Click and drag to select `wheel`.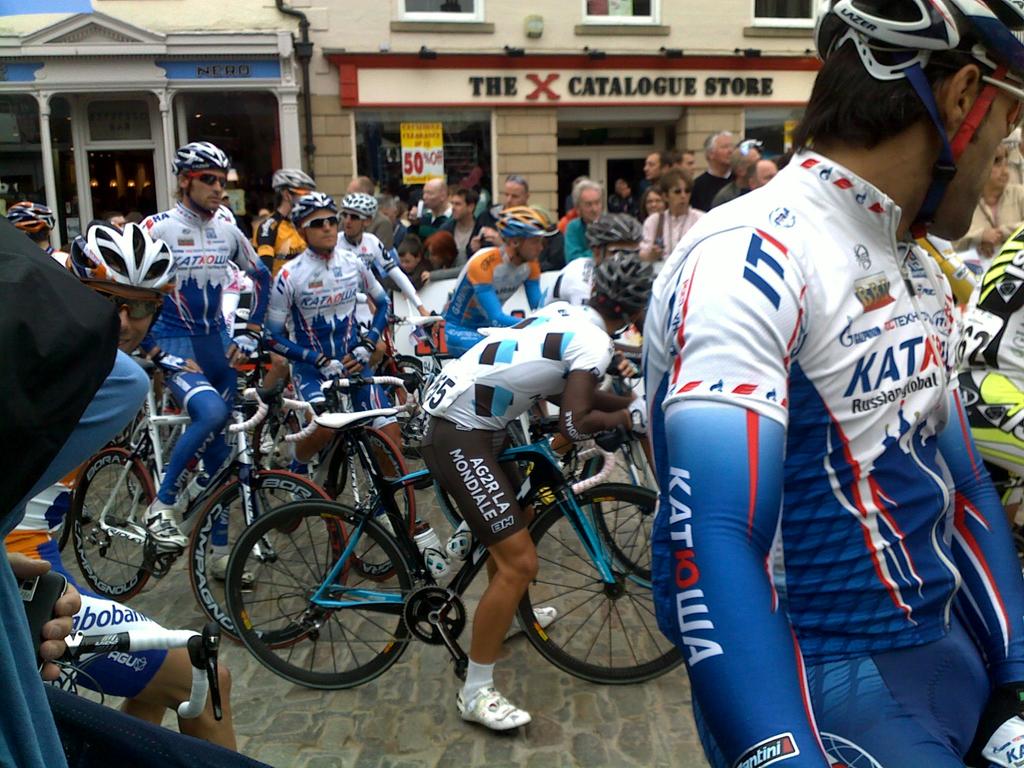
Selection: {"left": 253, "top": 406, "right": 313, "bottom": 535}.
